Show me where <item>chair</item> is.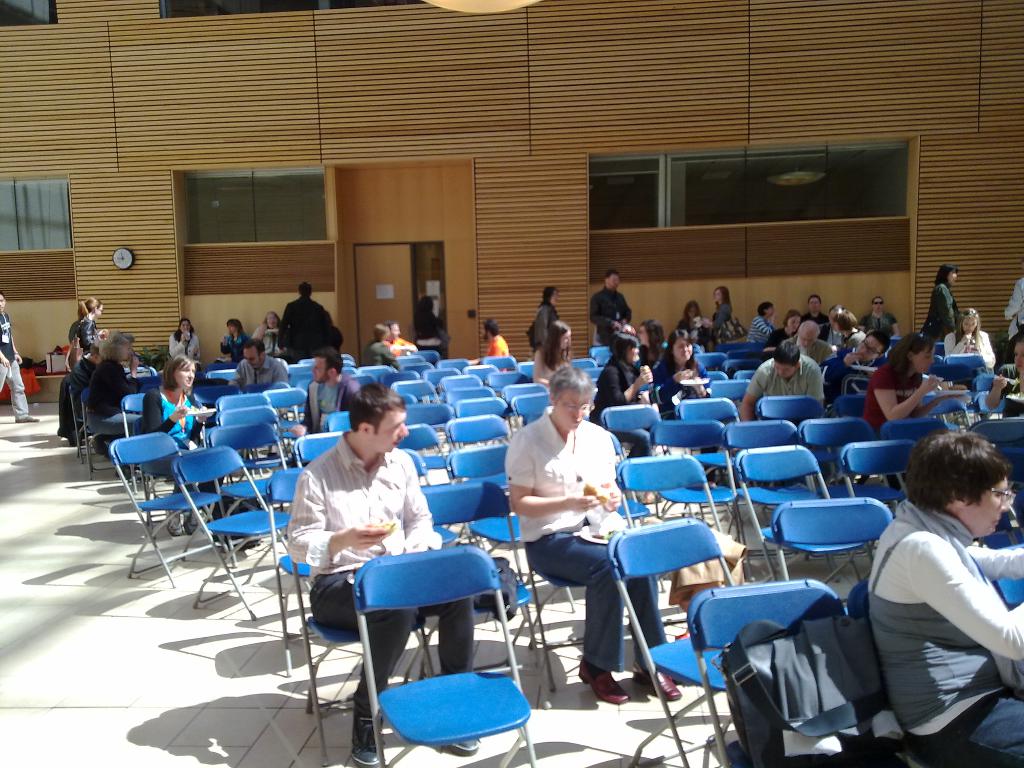
<item>chair</item> is at <bbox>362, 364, 392, 380</bbox>.
